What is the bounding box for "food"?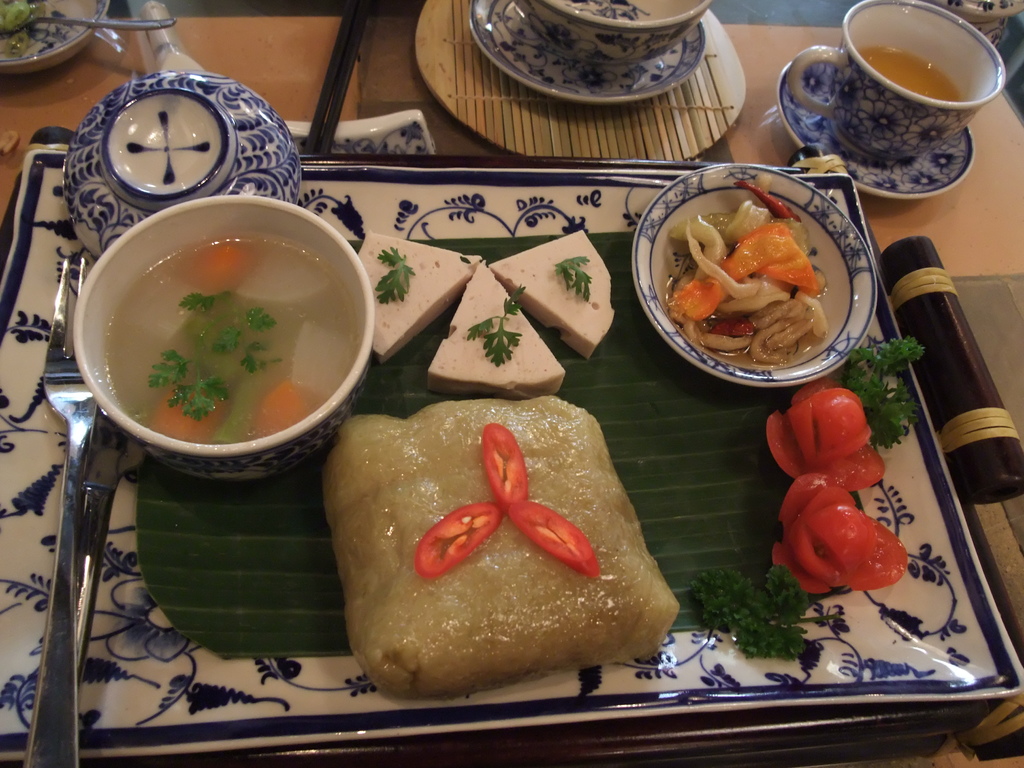
485/226/614/361.
